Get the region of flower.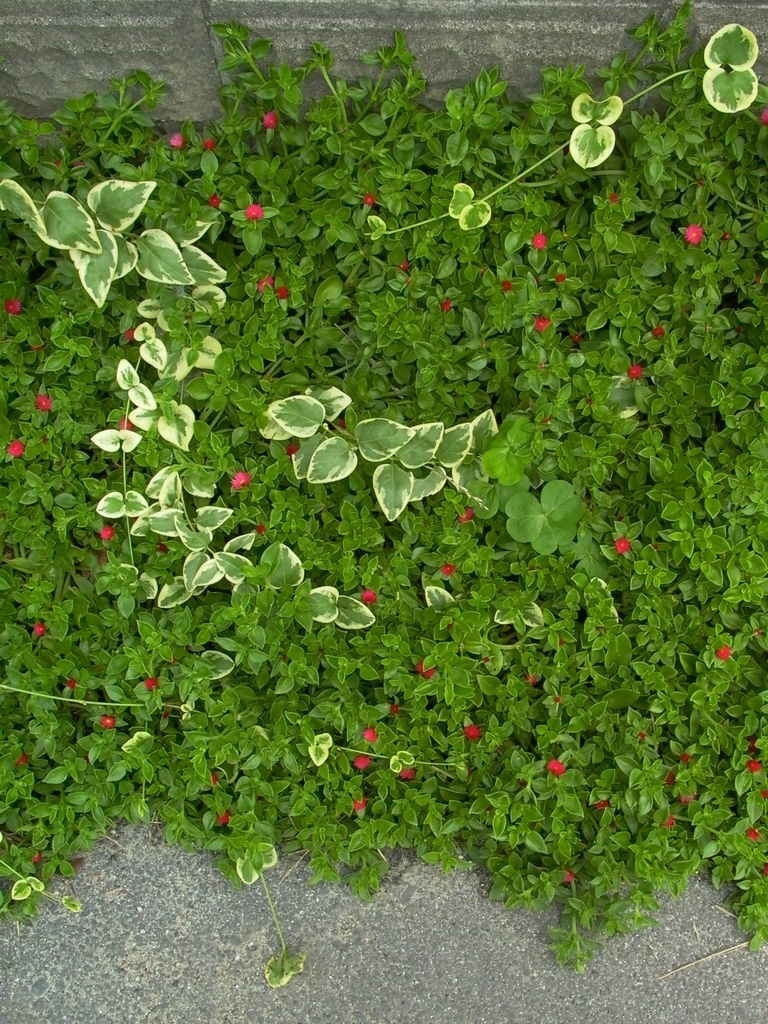
(685, 226, 699, 240).
